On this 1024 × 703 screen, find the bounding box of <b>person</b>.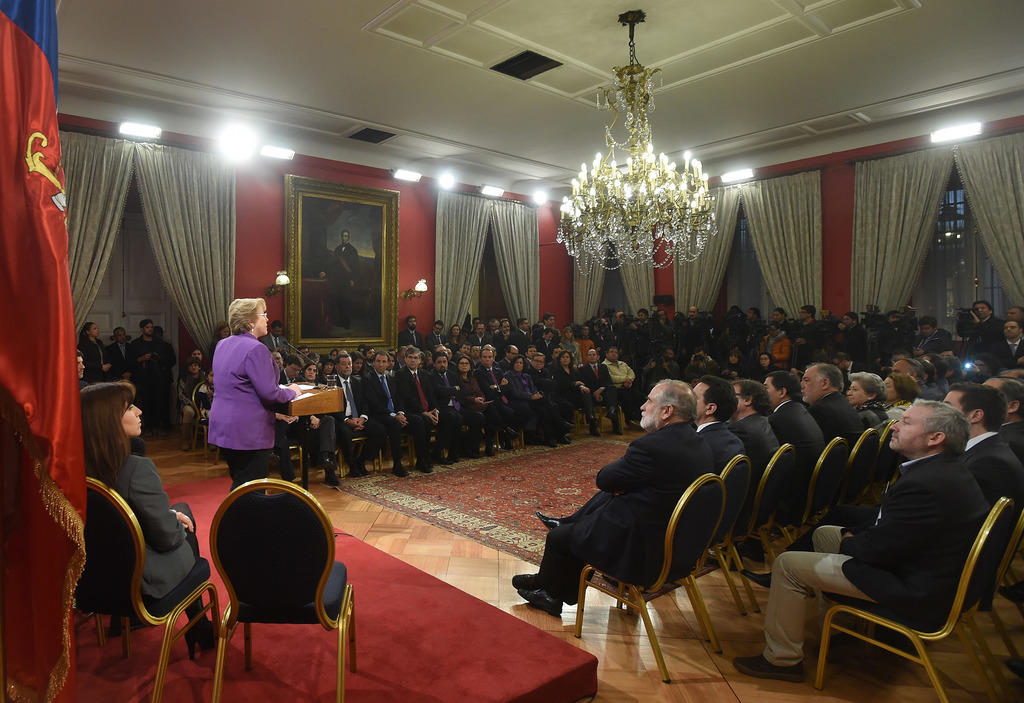
Bounding box: <box>962,296,998,328</box>.
